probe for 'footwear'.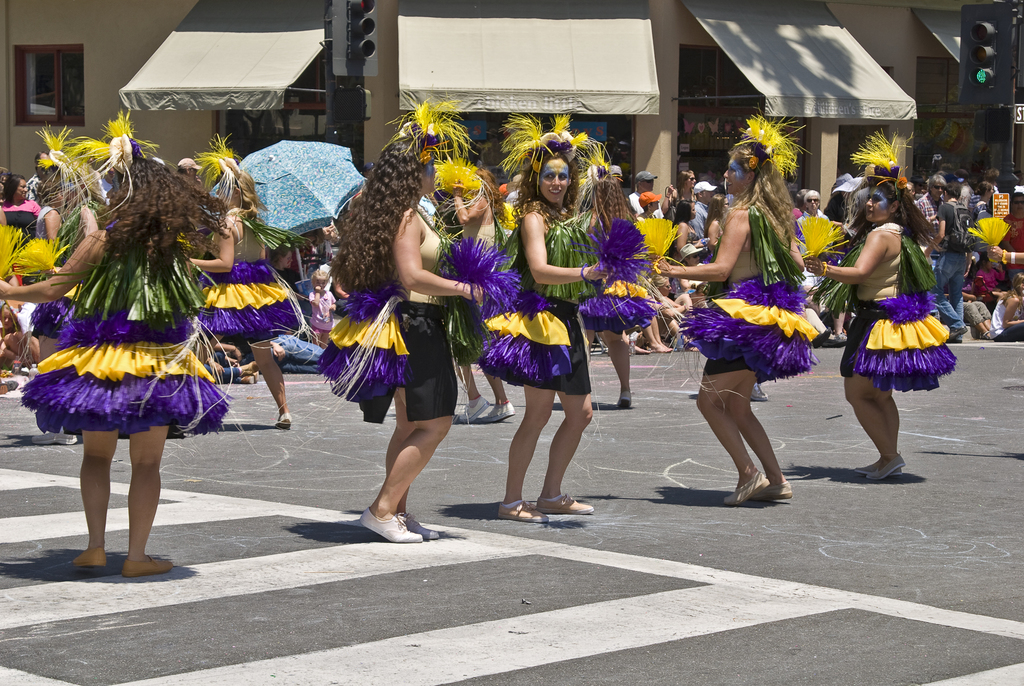
Probe result: box=[452, 396, 486, 425].
